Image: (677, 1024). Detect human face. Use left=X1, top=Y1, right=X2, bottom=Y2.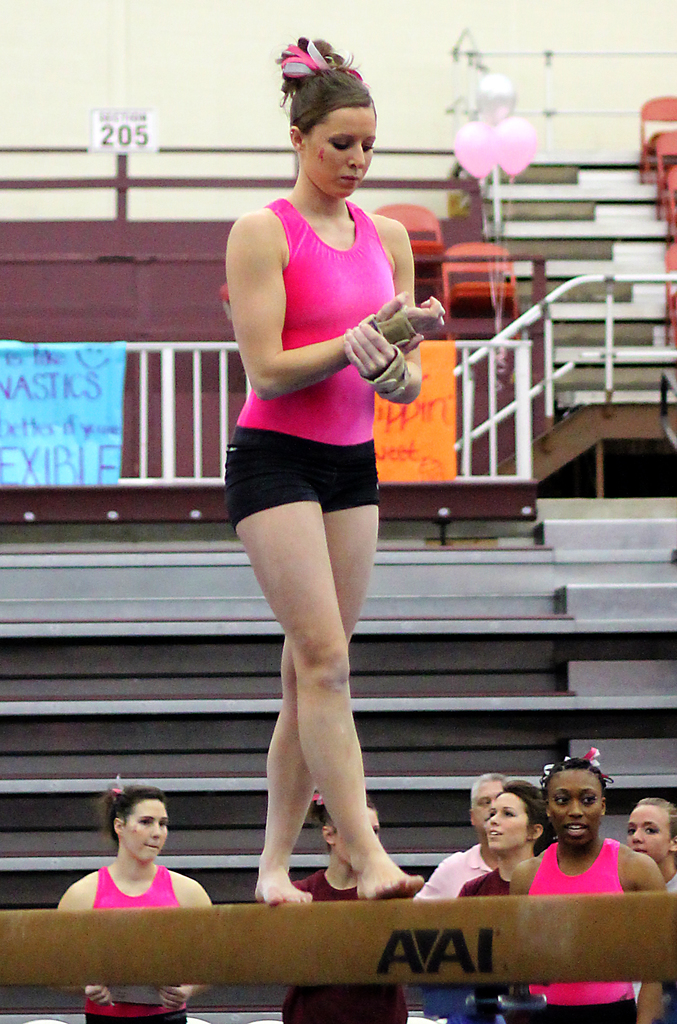
left=550, top=770, right=602, bottom=845.
